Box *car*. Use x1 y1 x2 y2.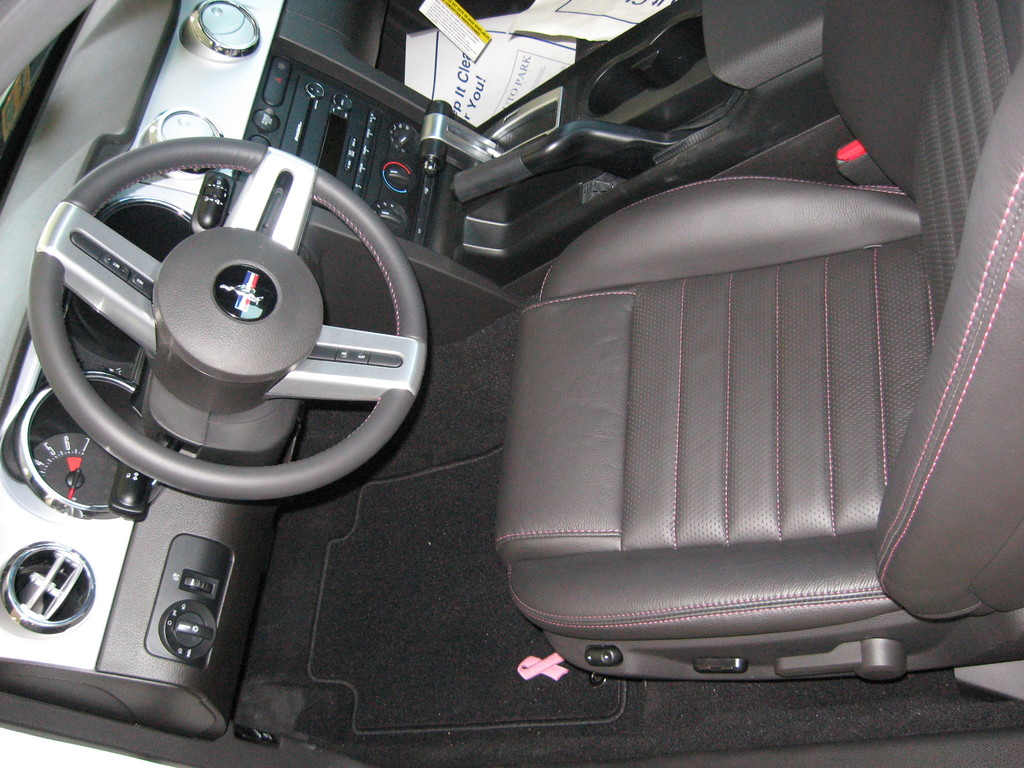
0 0 1023 756.
